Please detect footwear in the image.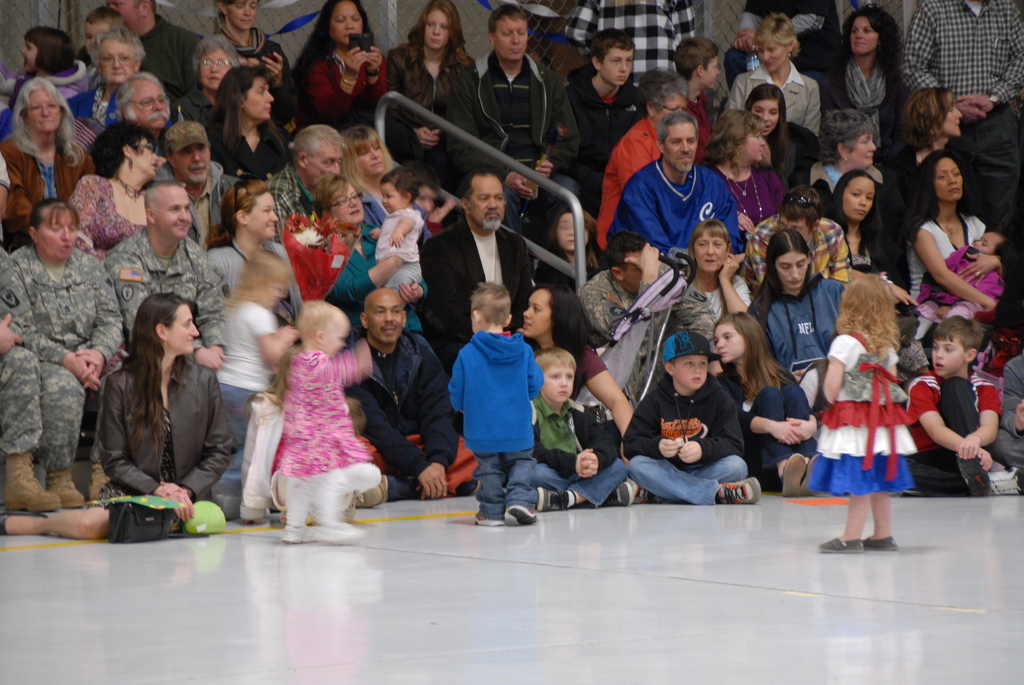
bbox=[818, 535, 867, 552].
